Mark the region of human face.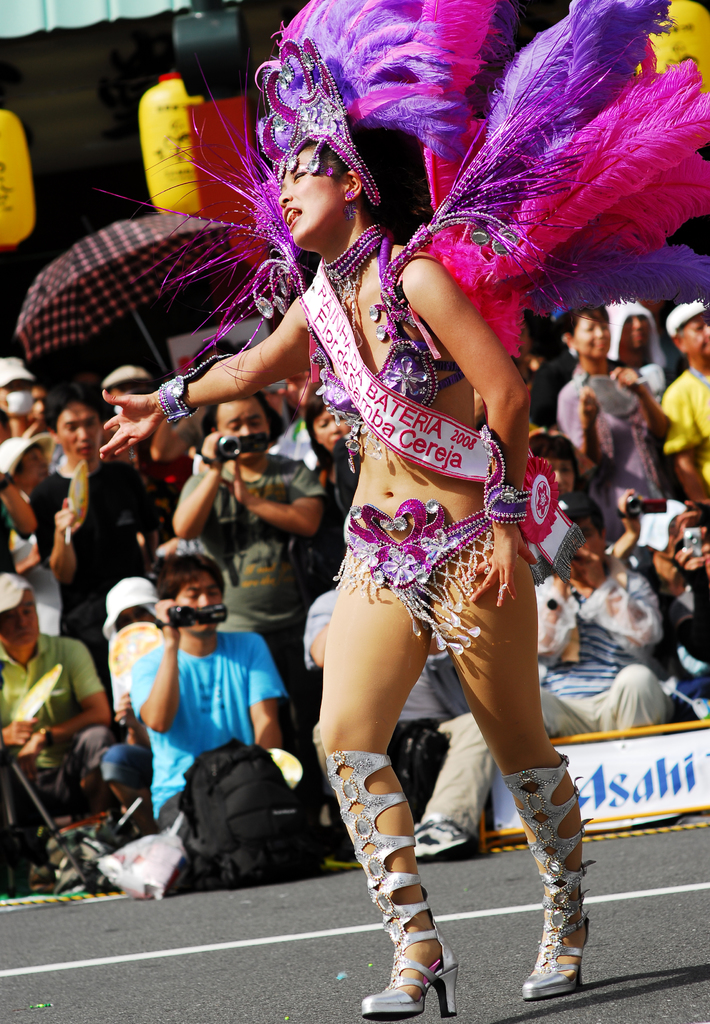
Region: (219, 399, 269, 459).
